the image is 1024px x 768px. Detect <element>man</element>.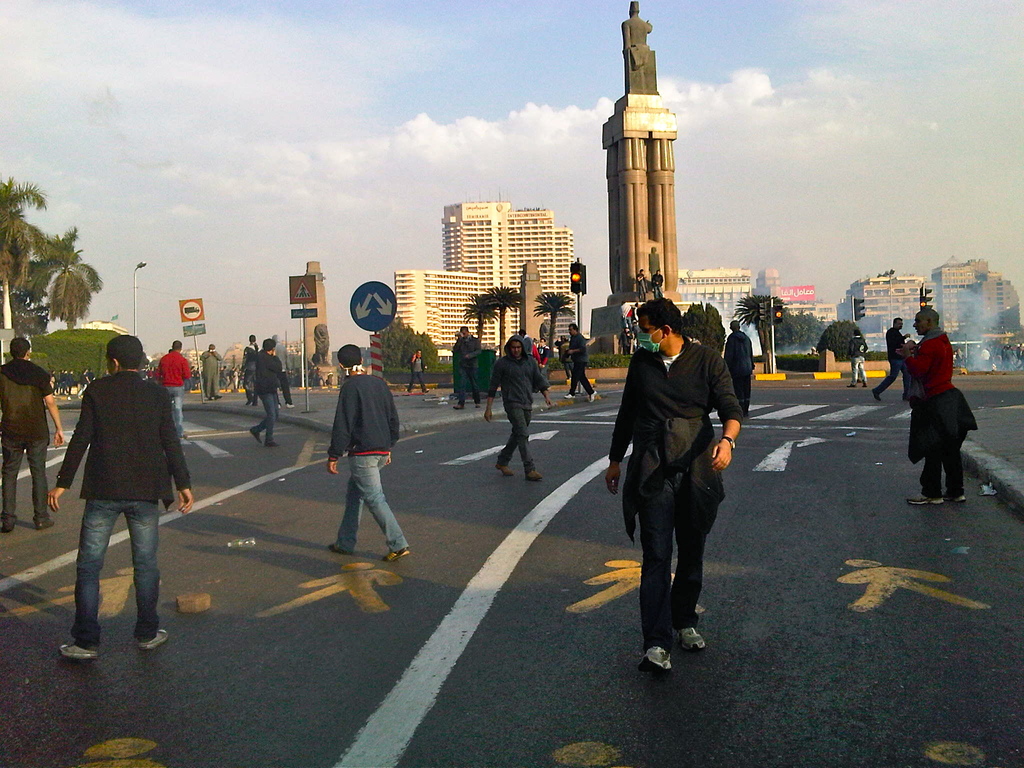
Detection: box=[616, 324, 629, 356].
